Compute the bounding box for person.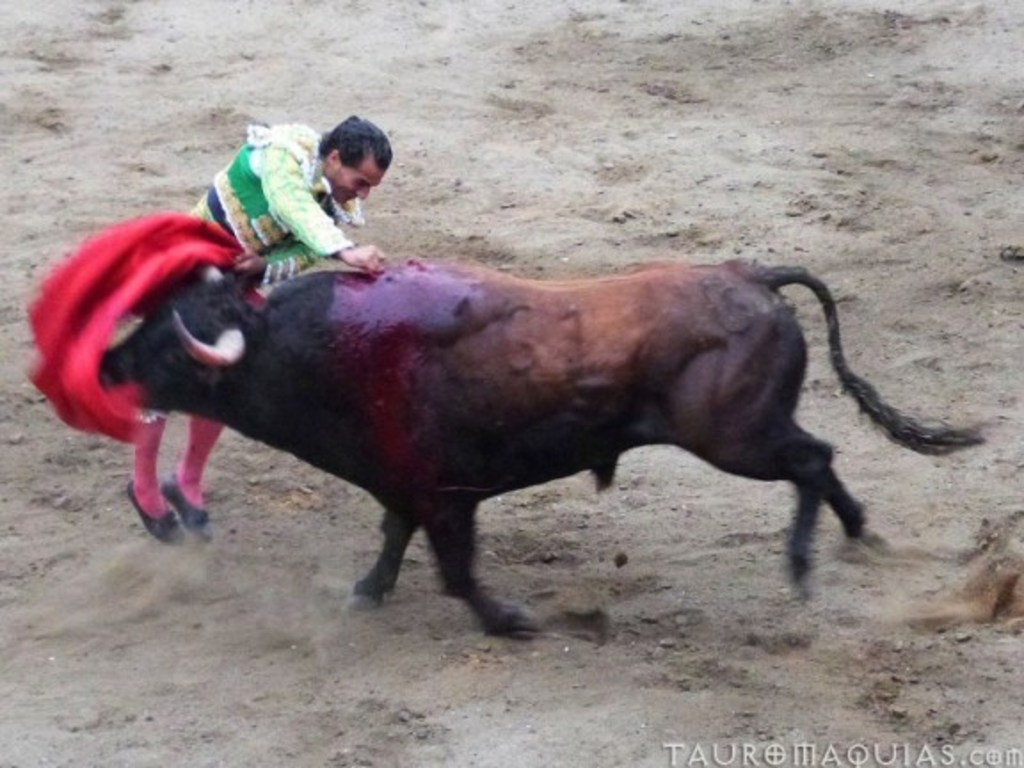
(x1=164, y1=114, x2=389, y2=542).
